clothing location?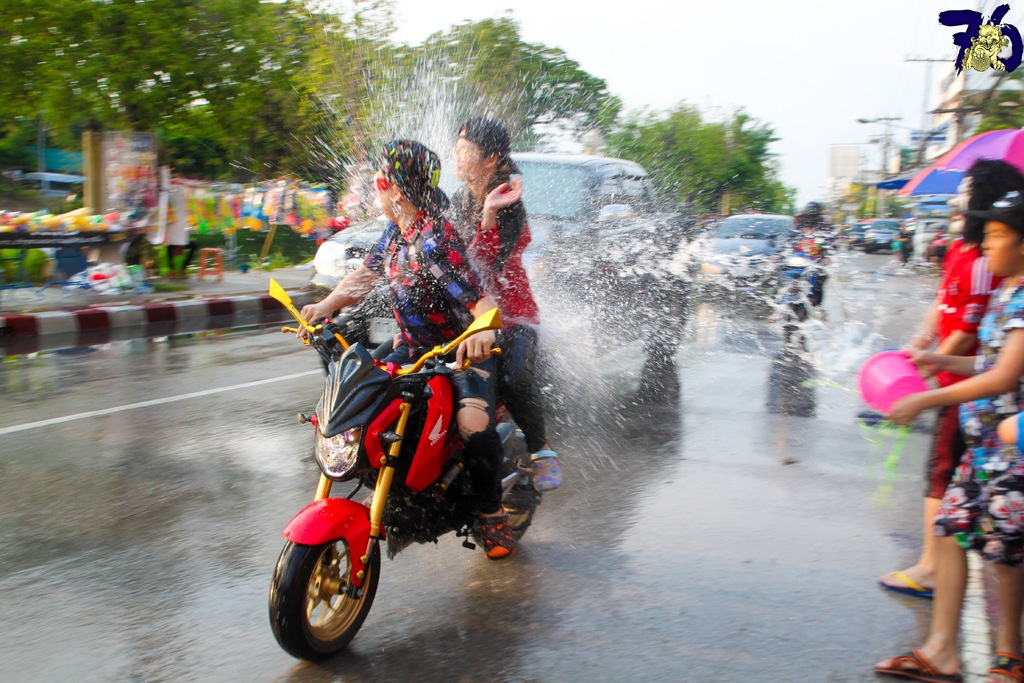
locate(922, 236, 1004, 498)
